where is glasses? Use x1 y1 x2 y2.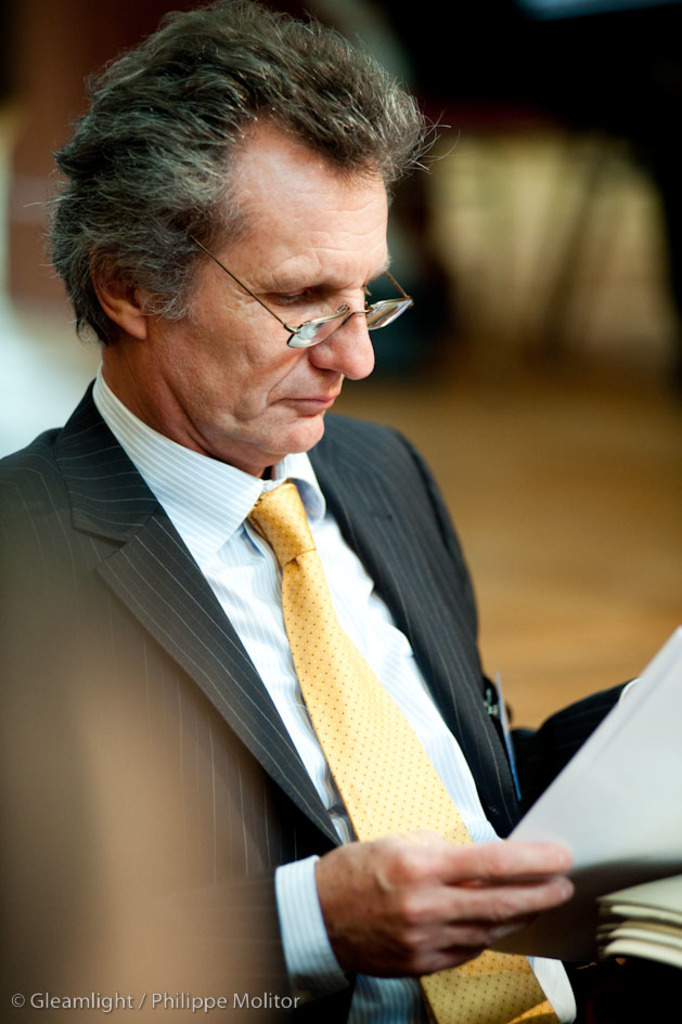
169 230 410 347.
